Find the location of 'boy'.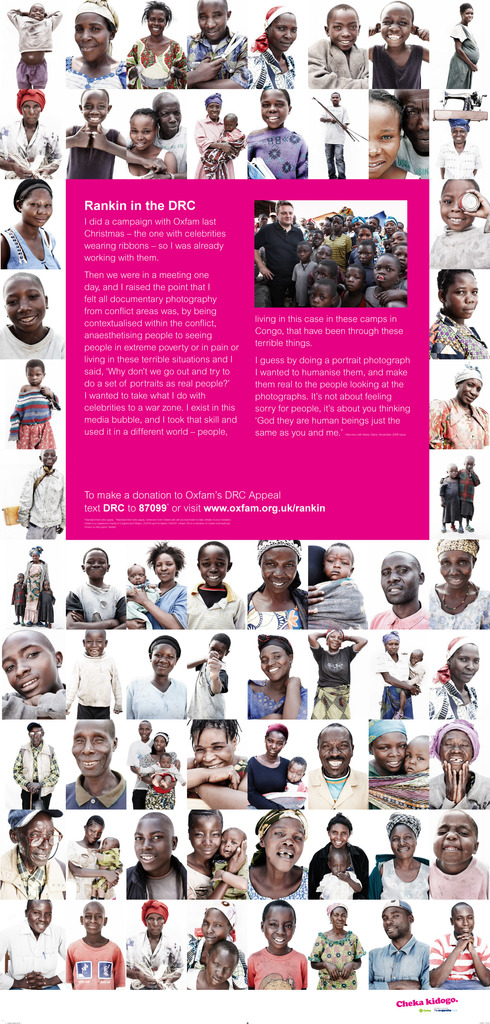
Location: box(428, 810, 489, 898).
